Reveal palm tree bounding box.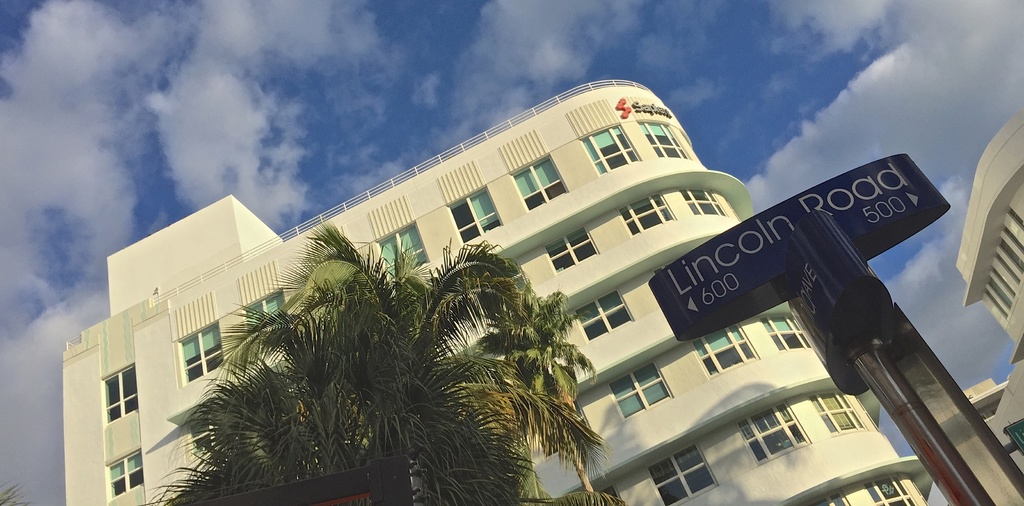
Revealed: left=166, top=242, right=593, bottom=503.
